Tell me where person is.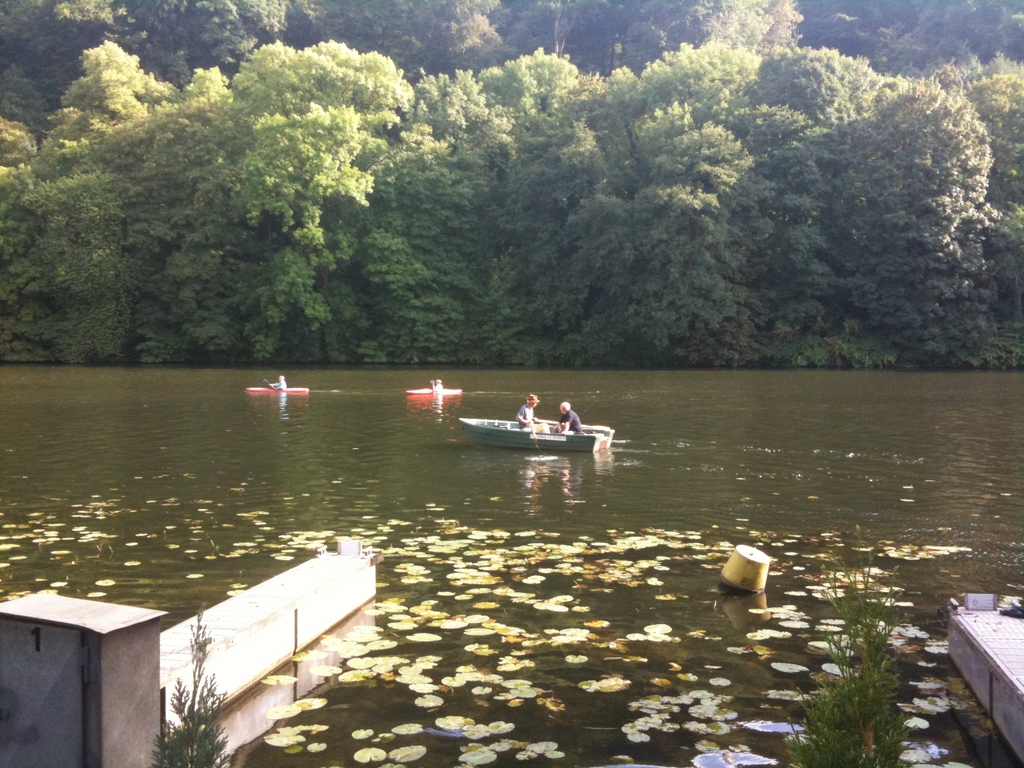
person is at [516, 394, 549, 435].
